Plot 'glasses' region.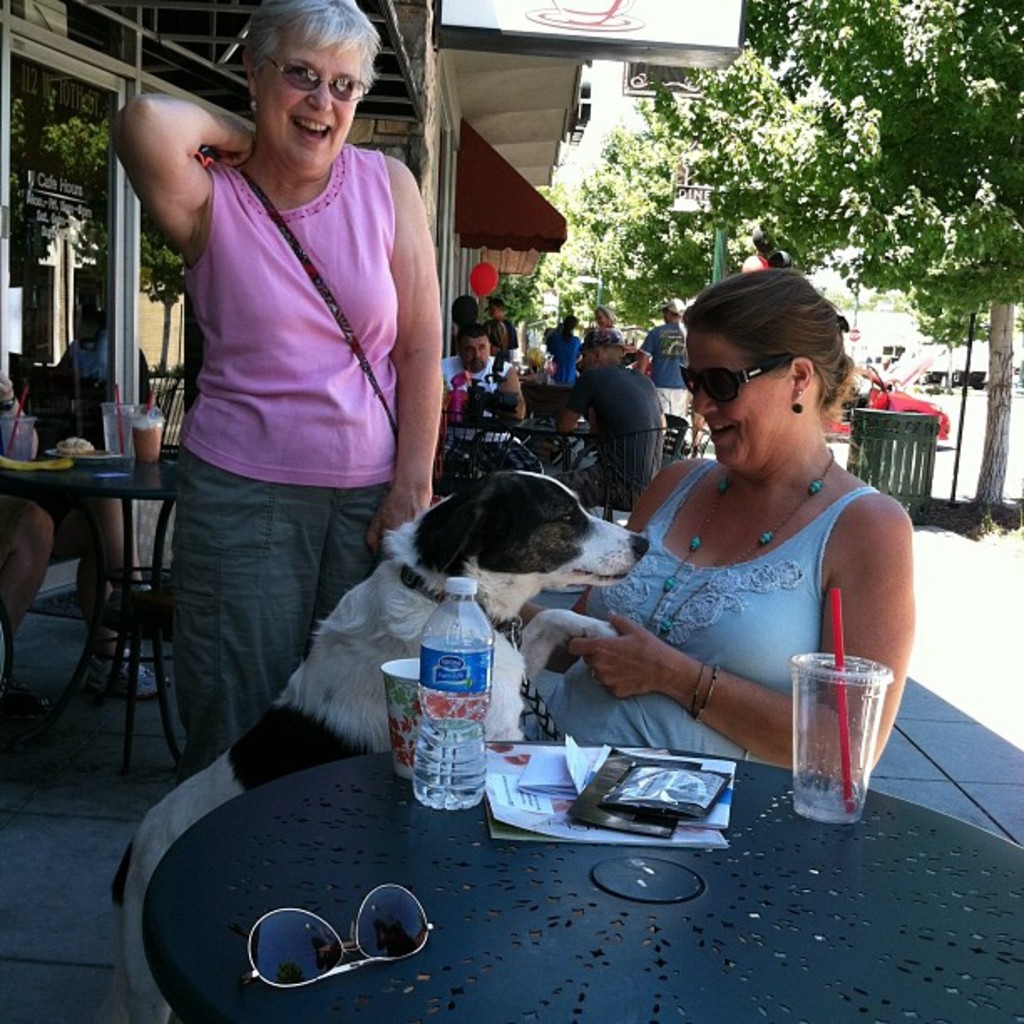
Plotted at box(681, 355, 796, 402).
